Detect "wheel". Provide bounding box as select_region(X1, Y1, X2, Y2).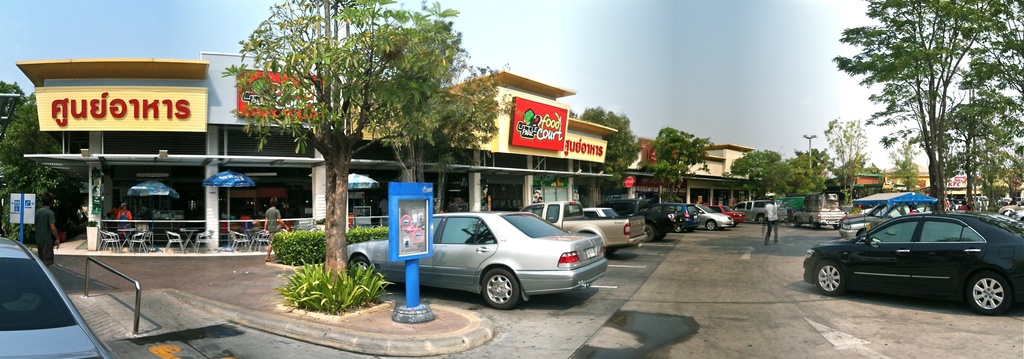
select_region(348, 253, 375, 280).
